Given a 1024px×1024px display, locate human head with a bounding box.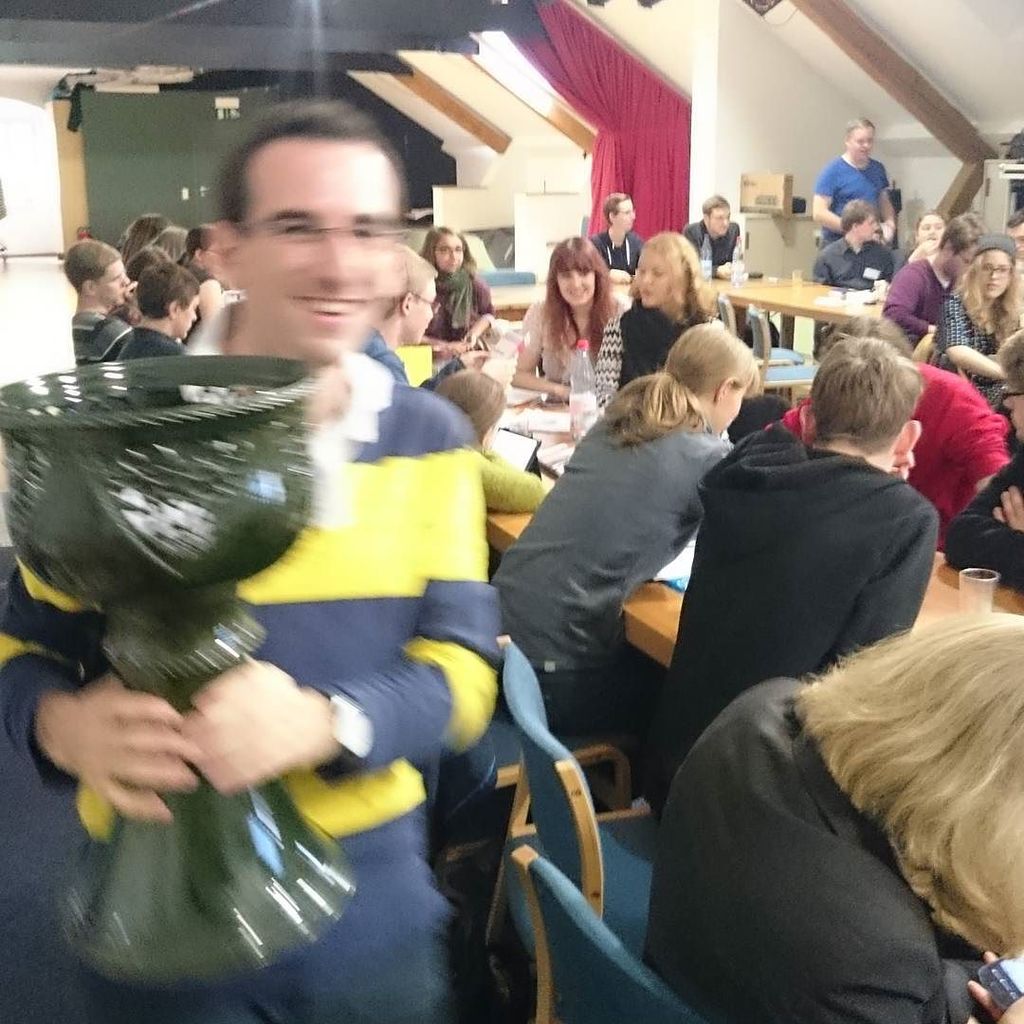
Located: (888,613,1023,823).
